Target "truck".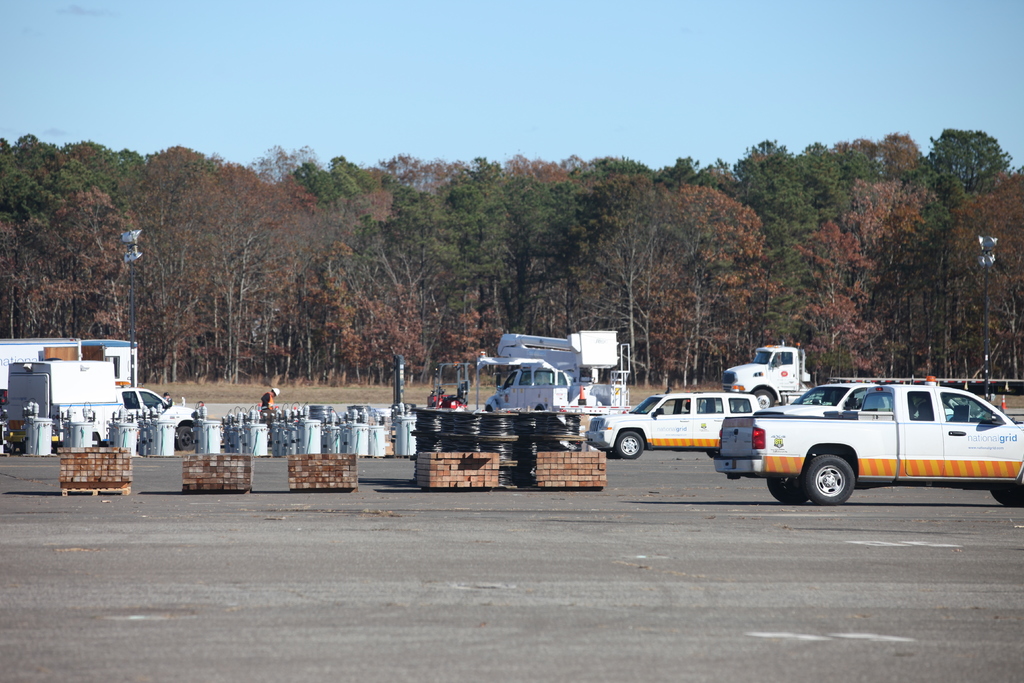
Target region: (752, 379, 956, 416).
